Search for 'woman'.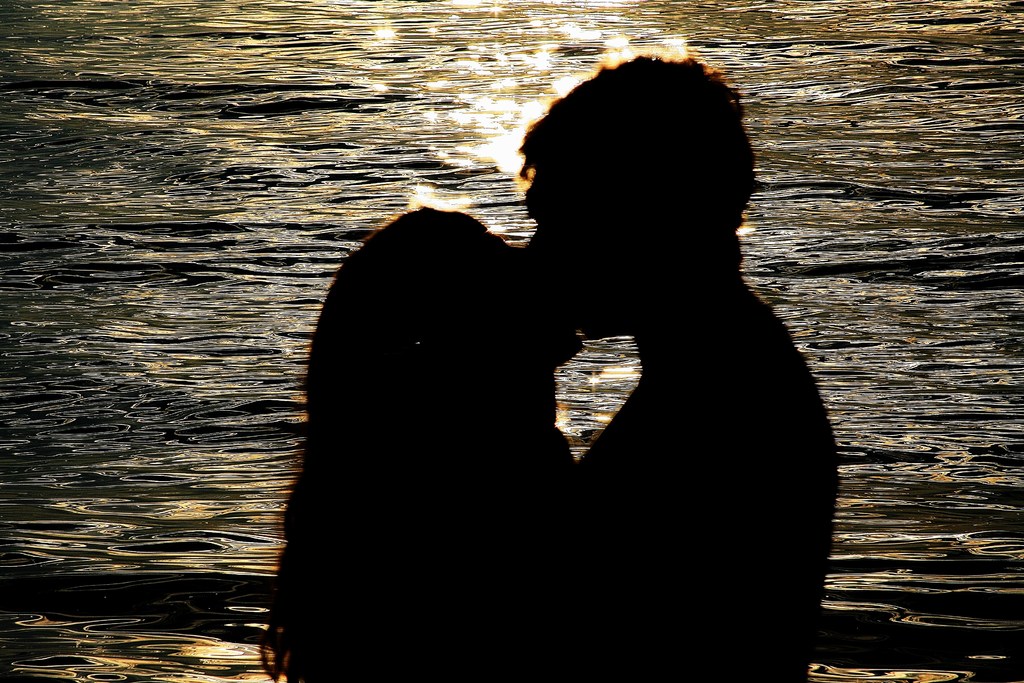
Found at 258, 204, 584, 682.
